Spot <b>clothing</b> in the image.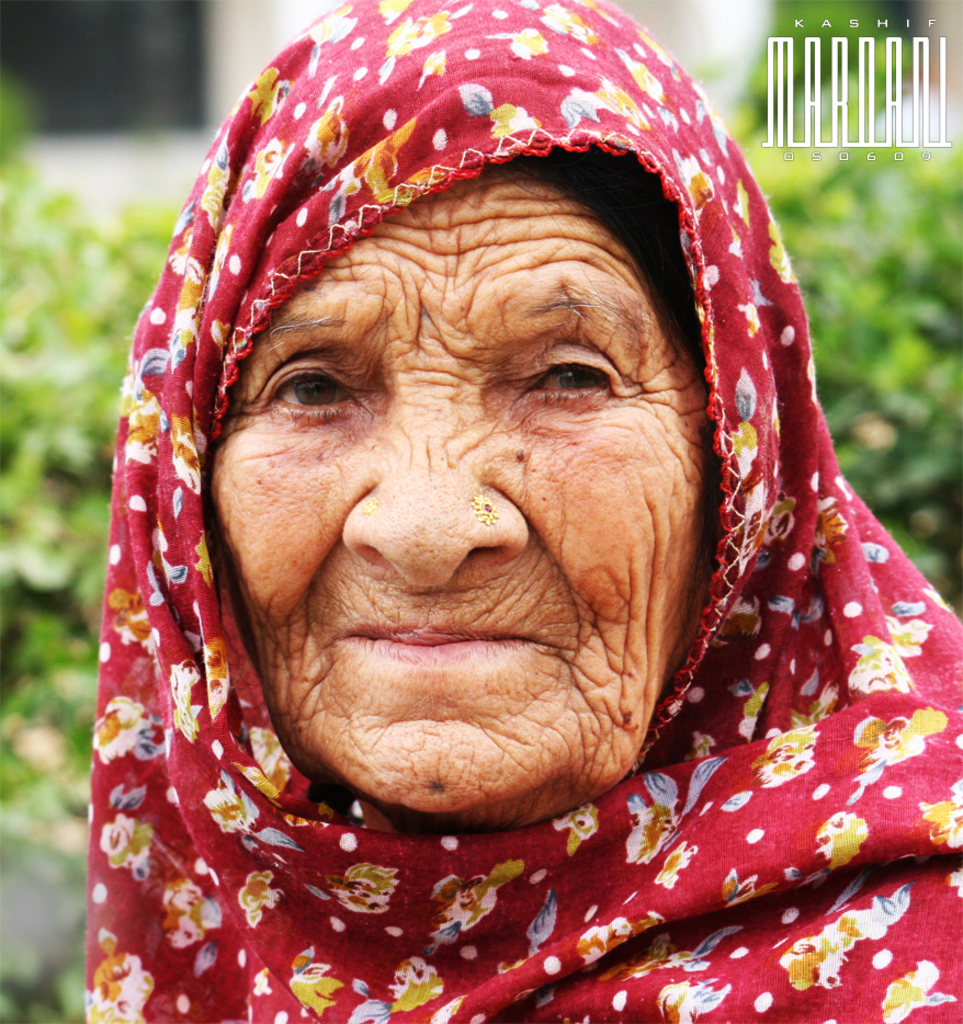
<b>clothing</b> found at box=[68, 39, 931, 990].
